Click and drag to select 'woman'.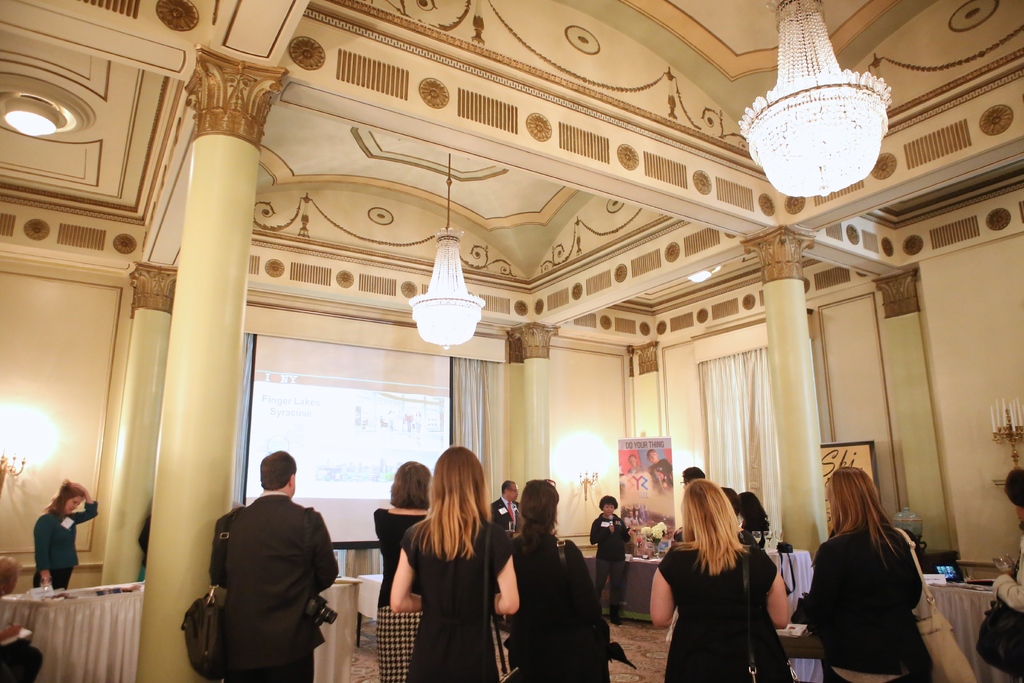
Selection: (803,463,920,682).
